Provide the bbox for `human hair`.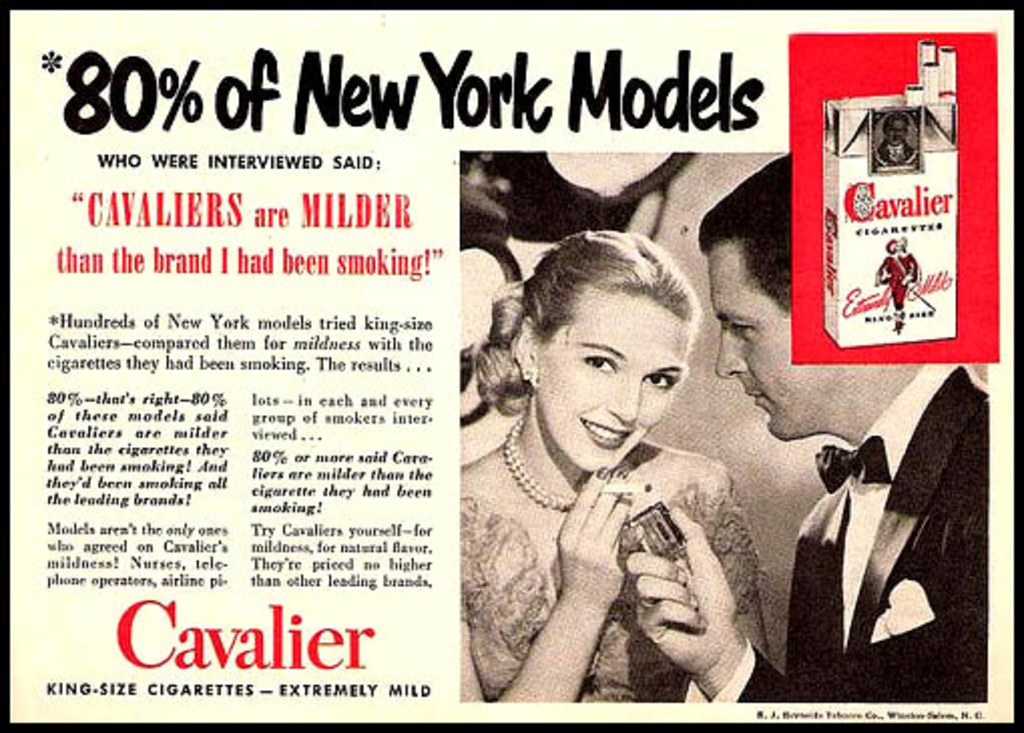
BBox(490, 233, 703, 414).
